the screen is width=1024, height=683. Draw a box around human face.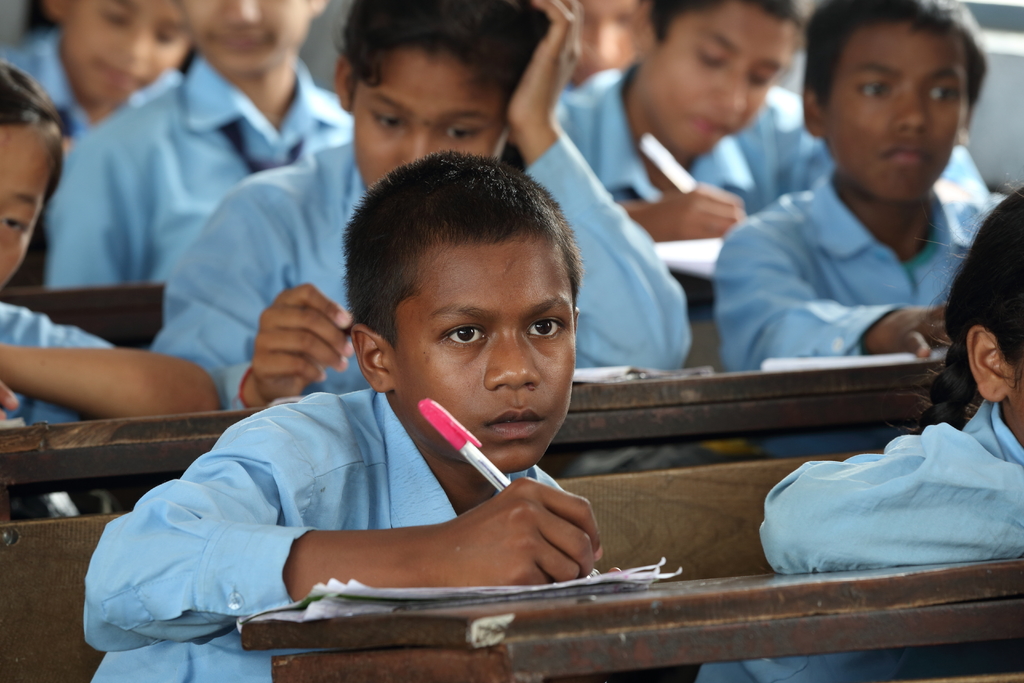
(184, 0, 310, 71).
